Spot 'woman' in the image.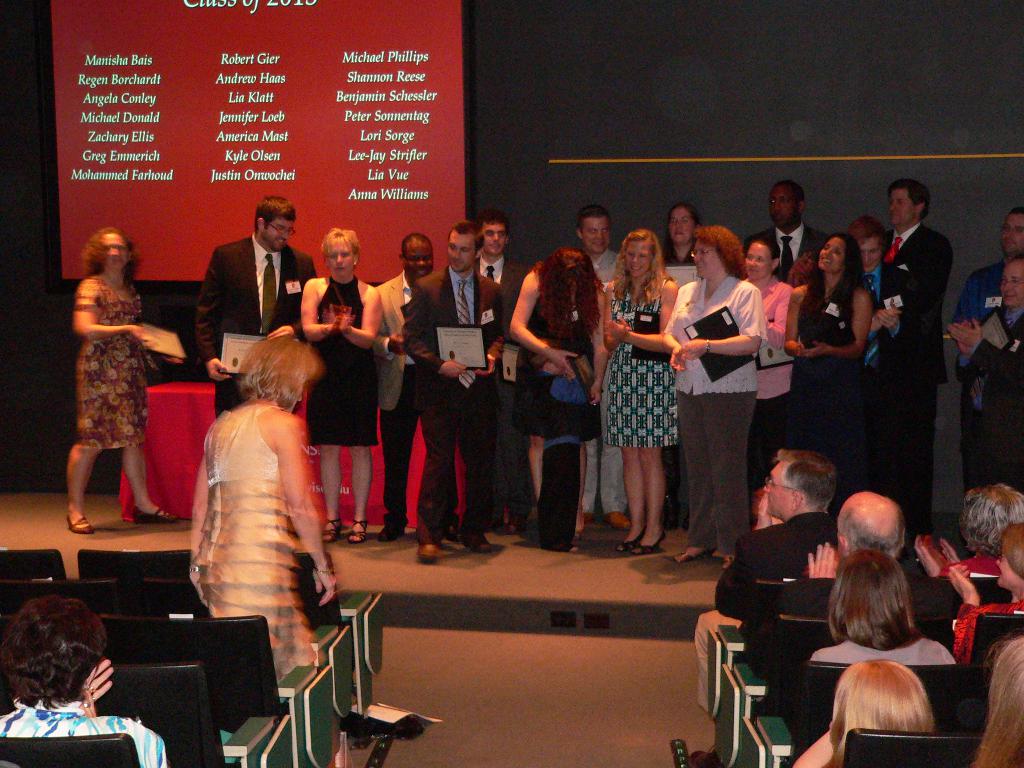
'woman' found at 966/631/1023/767.
